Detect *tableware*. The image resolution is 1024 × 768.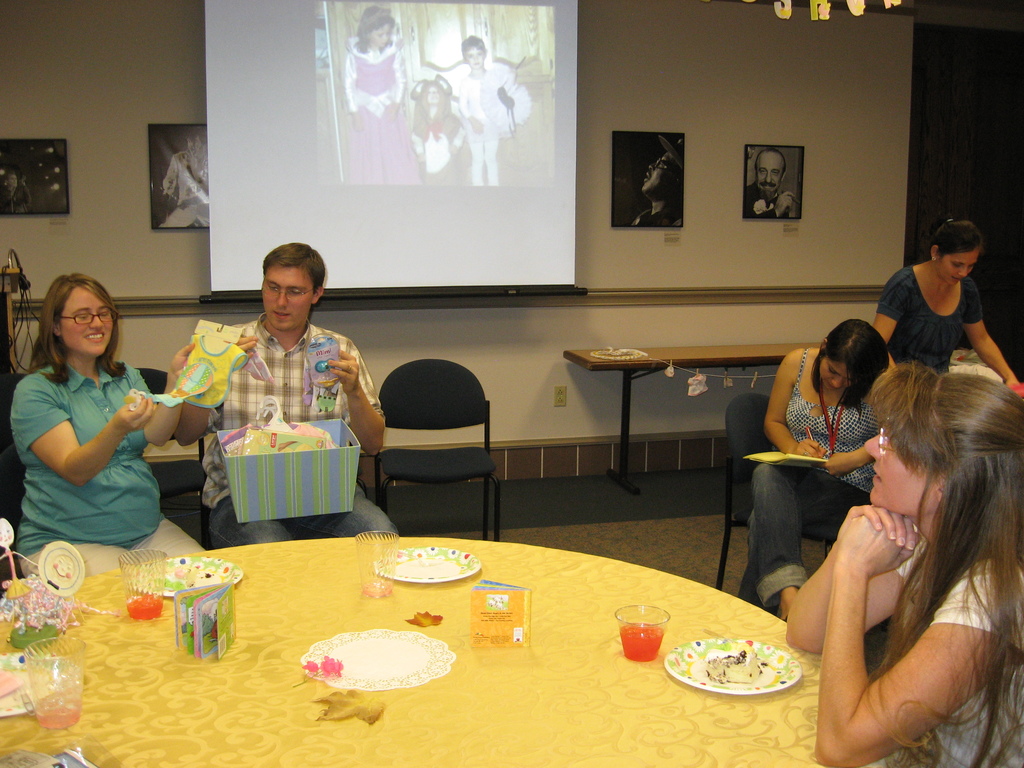
(left=24, top=636, right=86, bottom=724).
